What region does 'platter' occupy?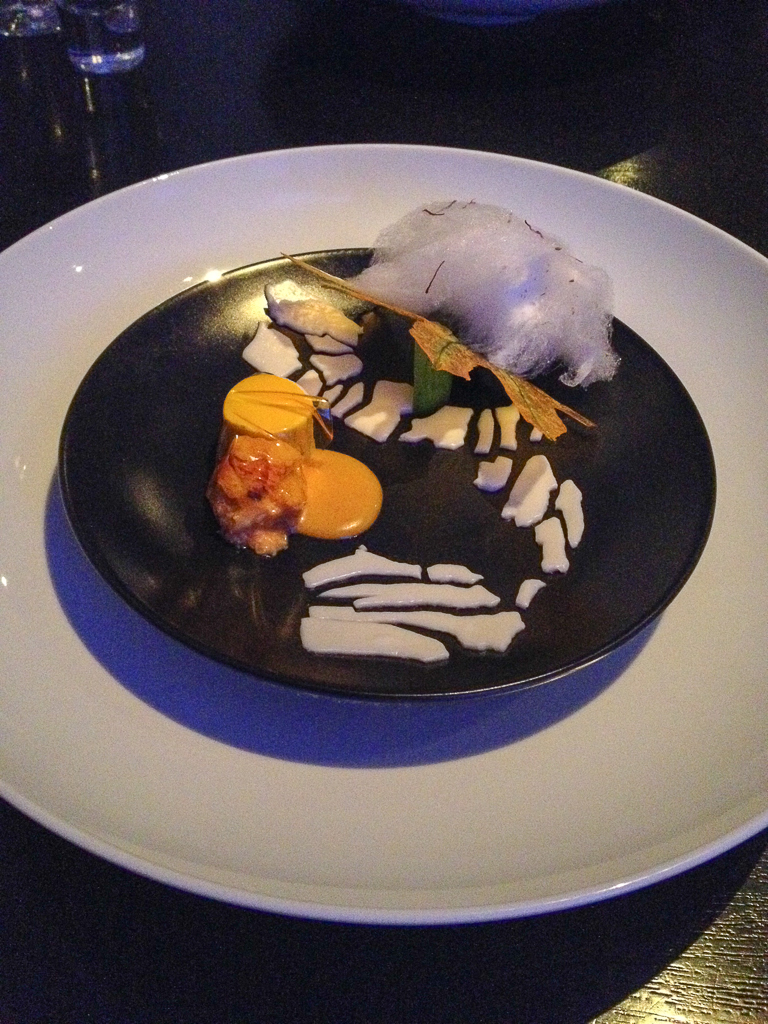
bbox=[0, 142, 767, 934].
